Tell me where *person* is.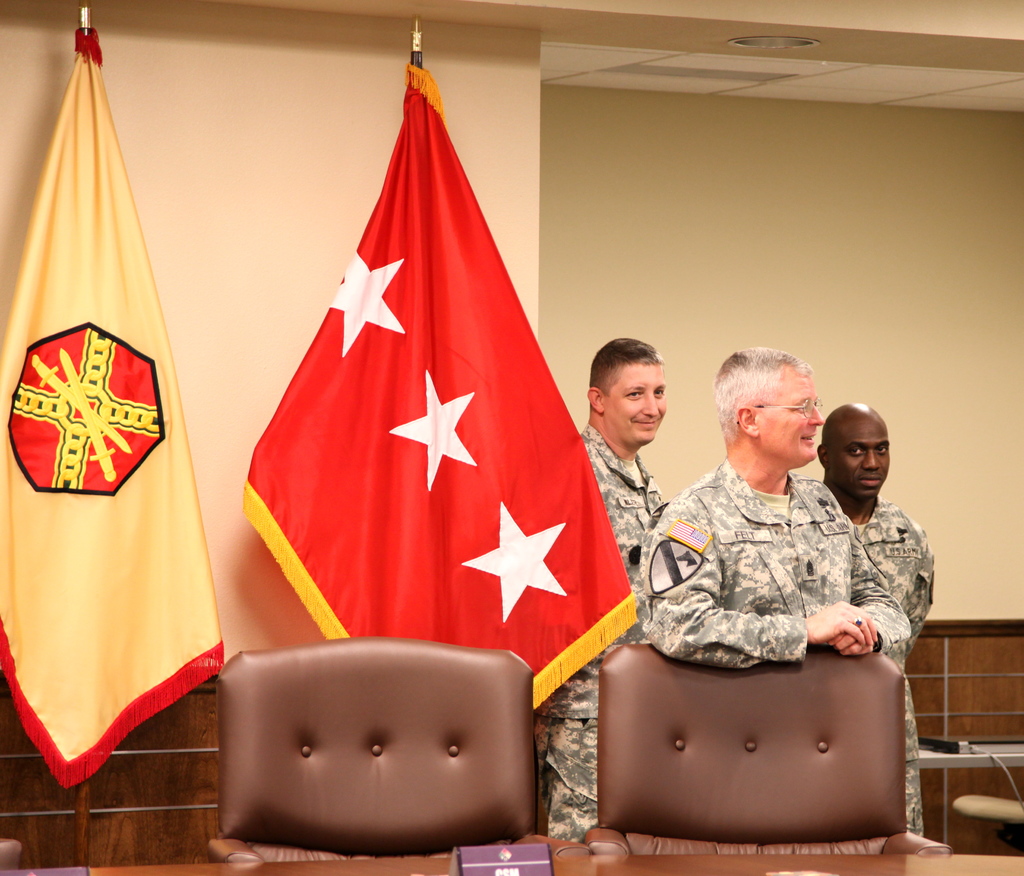
*person* is at [811,394,934,836].
